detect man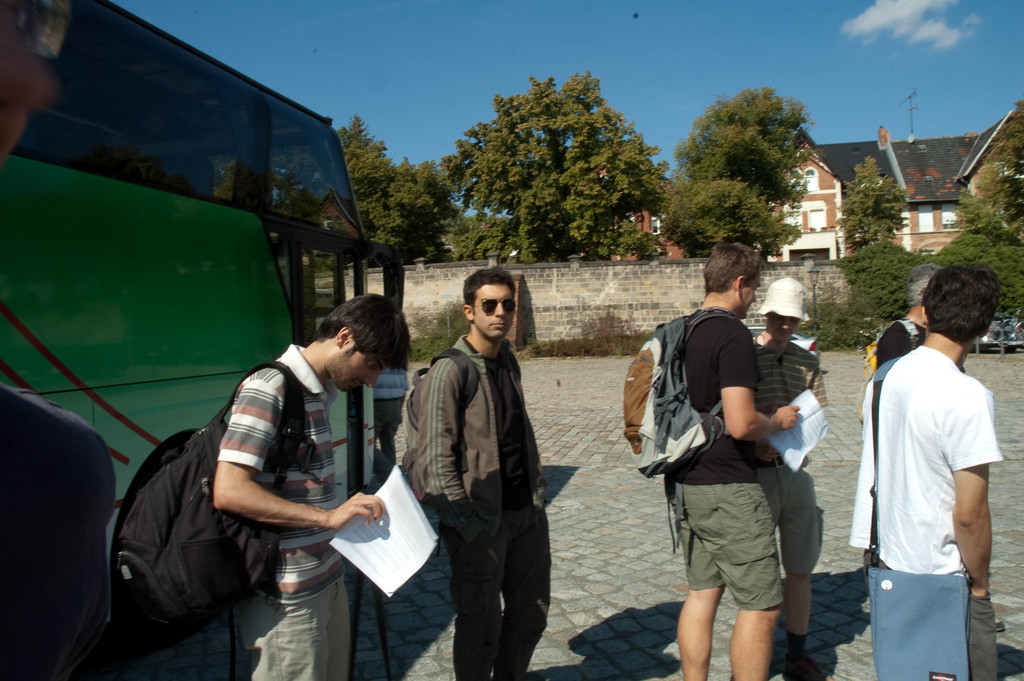
[left=394, top=262, right=546, bottom=680]
